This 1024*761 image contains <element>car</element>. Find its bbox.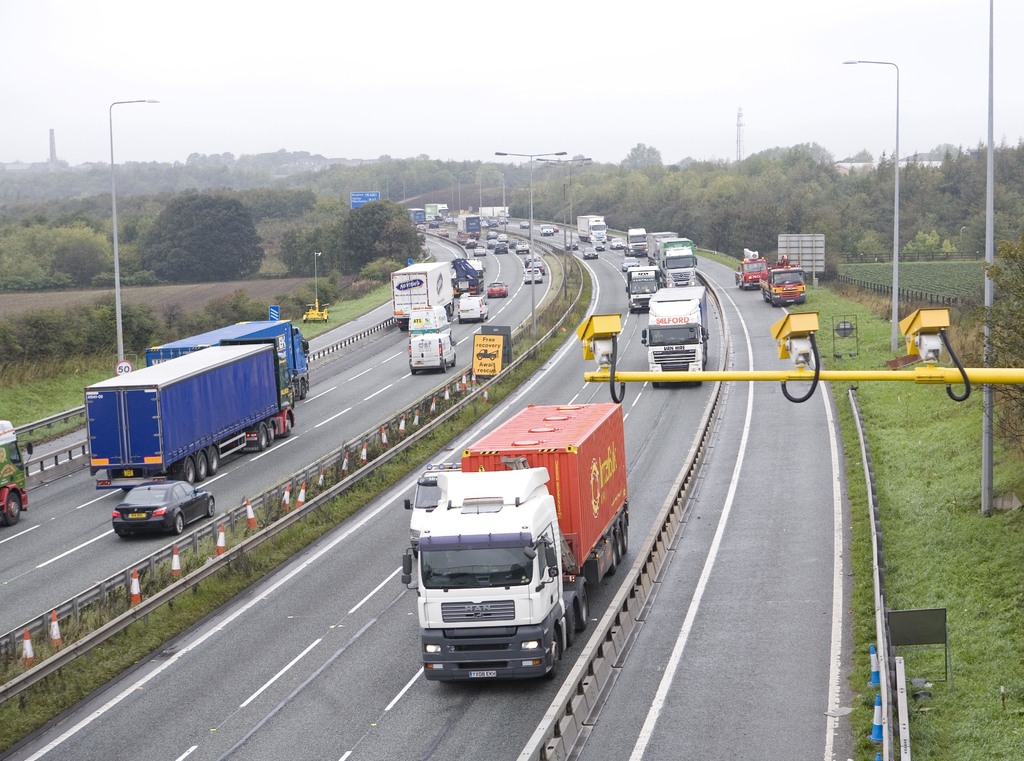
[x1=415, y1=224, x2=425, y2=230].
